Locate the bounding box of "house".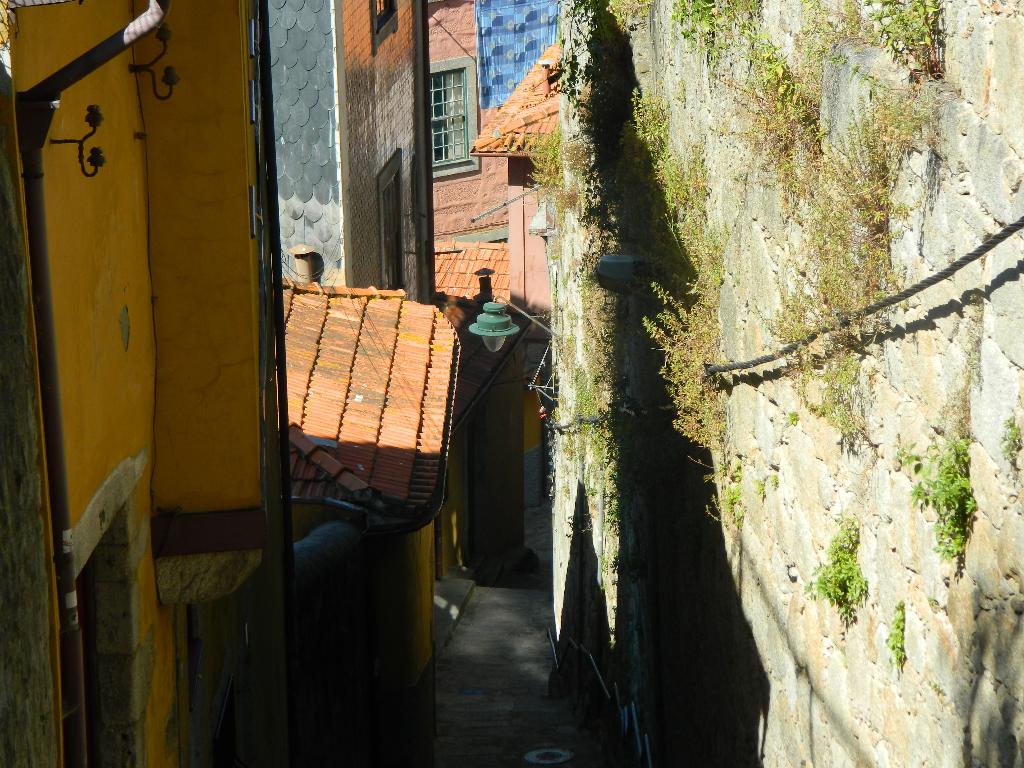
Bounding box: l=410, t=0, r=557, b=695.
